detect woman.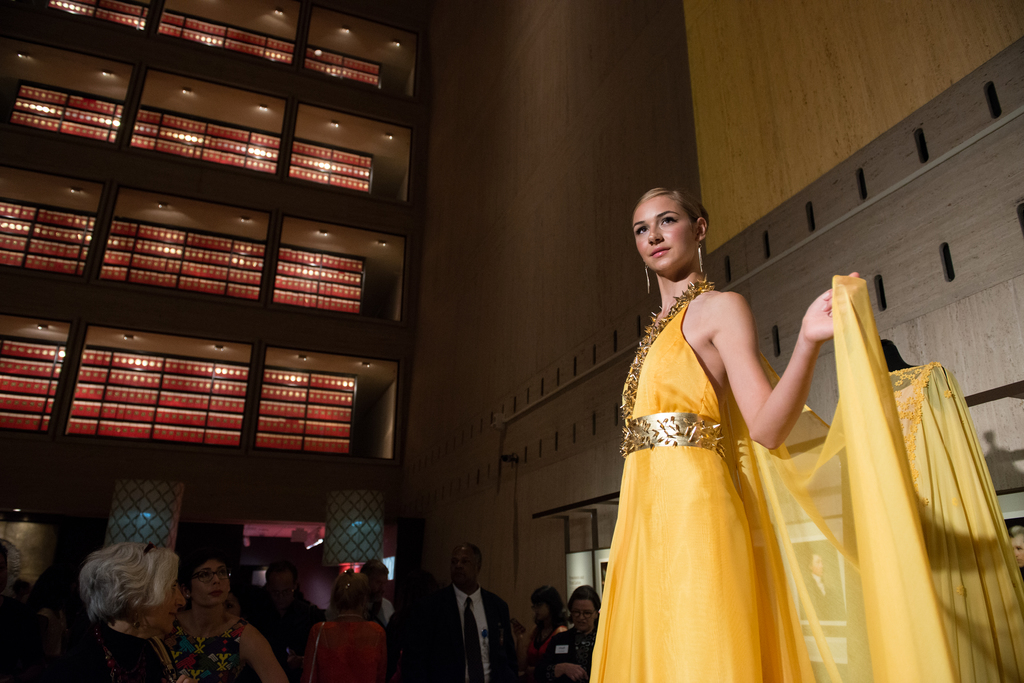
Detected at [left=521, top=585, right=572, bottom=682].
